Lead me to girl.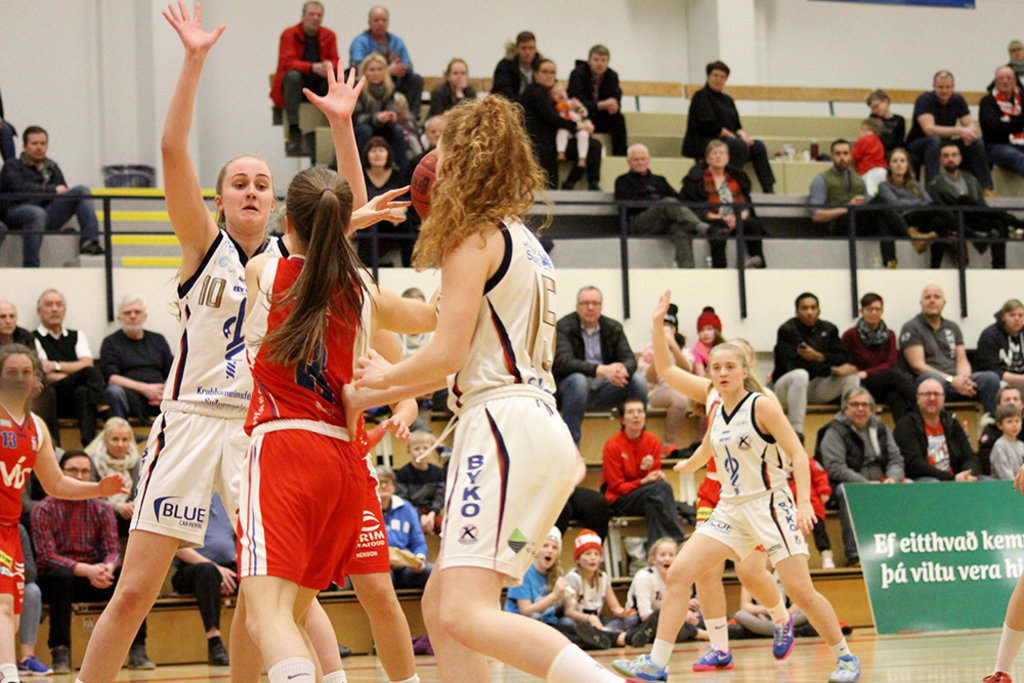
Lead to 233, 160, 422, 682.
